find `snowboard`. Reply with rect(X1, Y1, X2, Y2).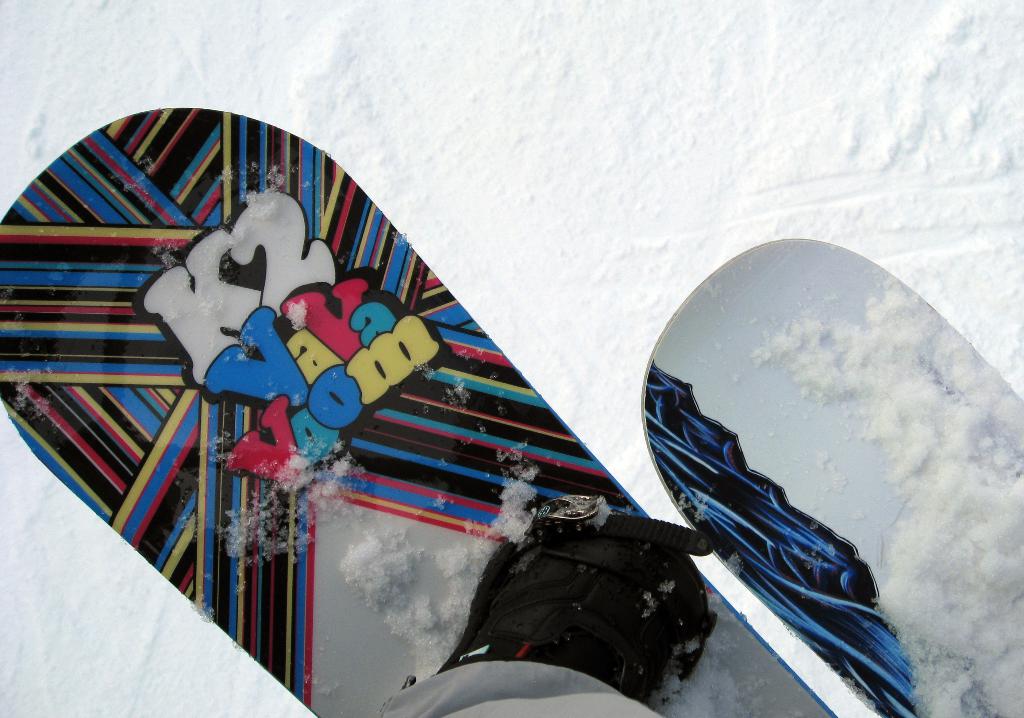
rect(0, 108, 838, 717).
